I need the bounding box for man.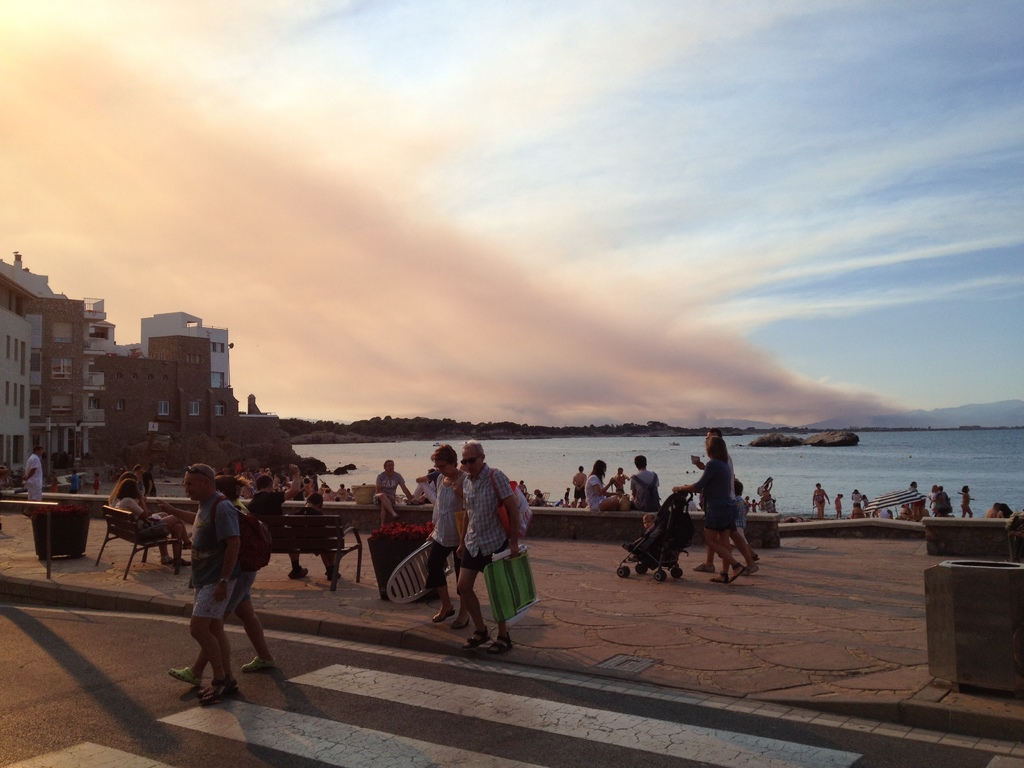
Here it is: (left=571, top=465, right=584, bottom=508).
